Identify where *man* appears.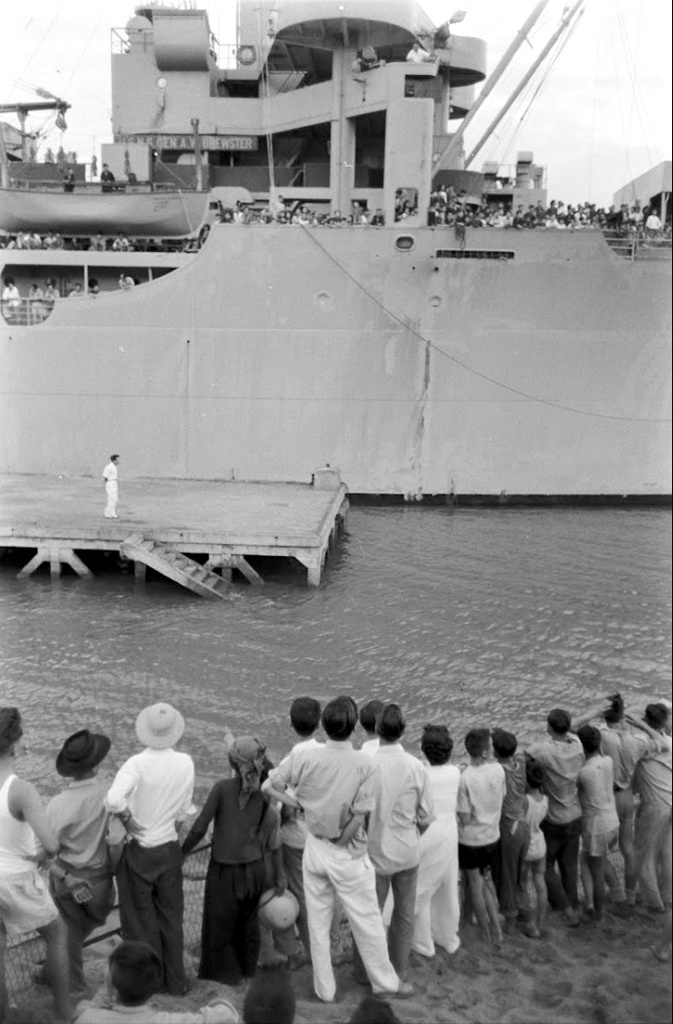
Appears at bbox=[93, 703, 202, 1008].
